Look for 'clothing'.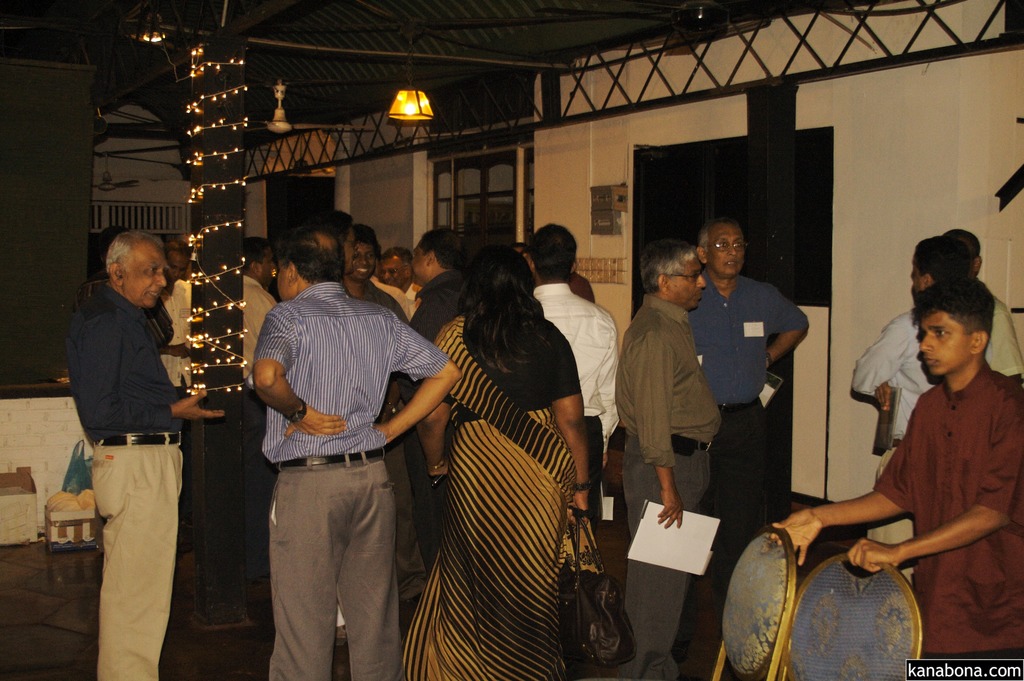
Found: Rect(402, 283, 465, 570).
